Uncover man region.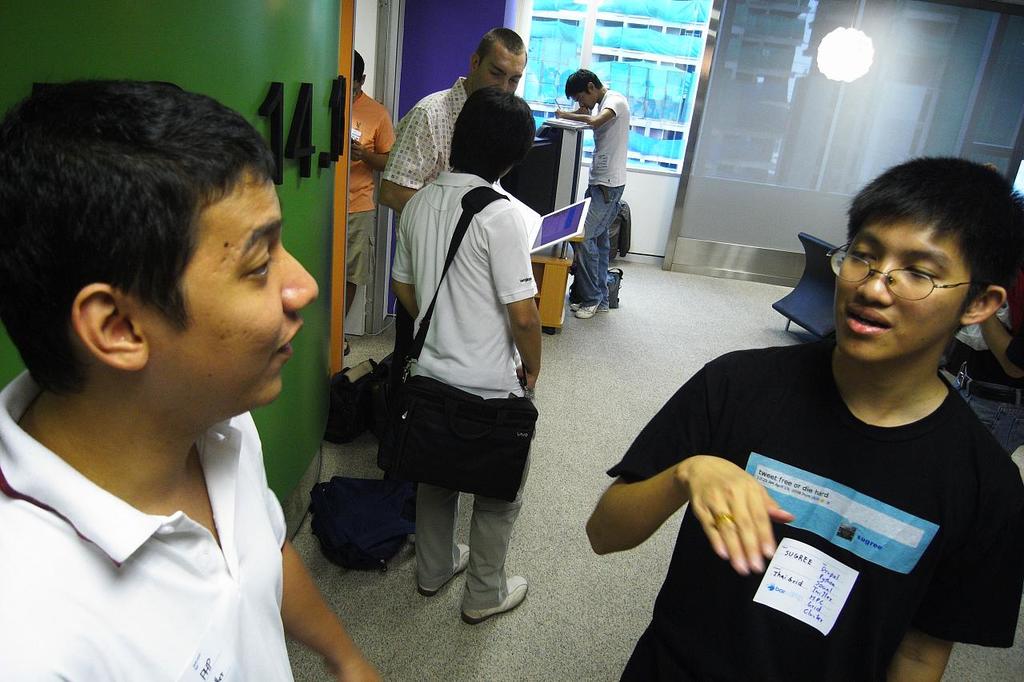
Uncovered: 372 26 531 524.
